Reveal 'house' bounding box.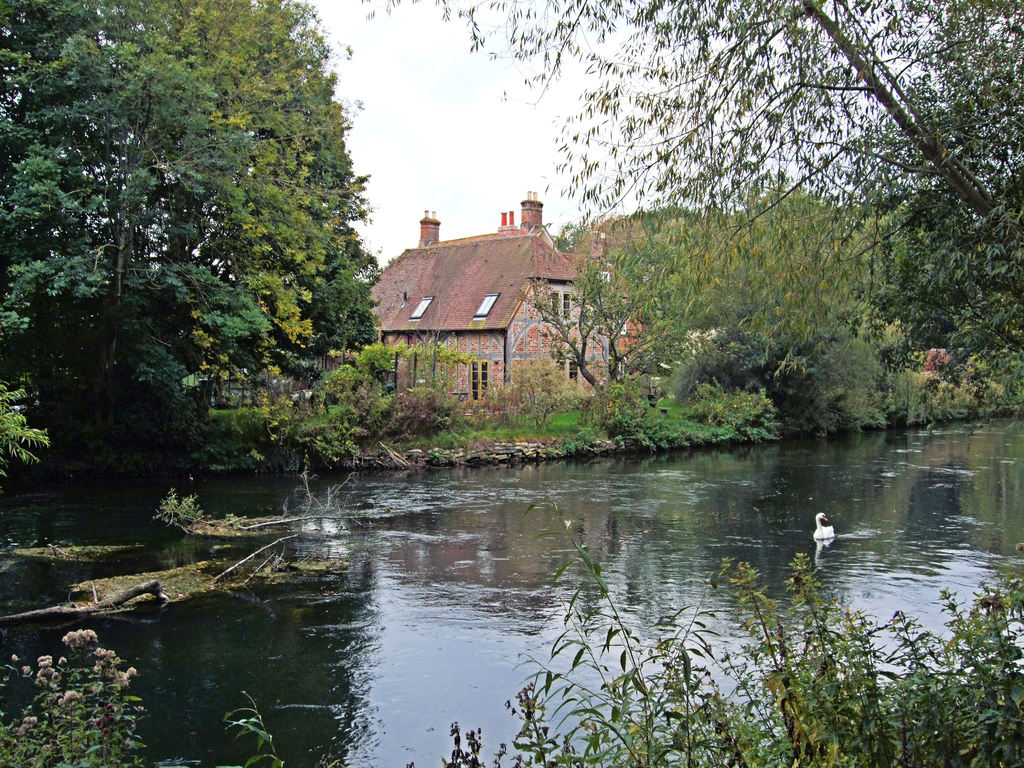
Revealed: [x1=355, y1=184, x2=593, y2=417].
